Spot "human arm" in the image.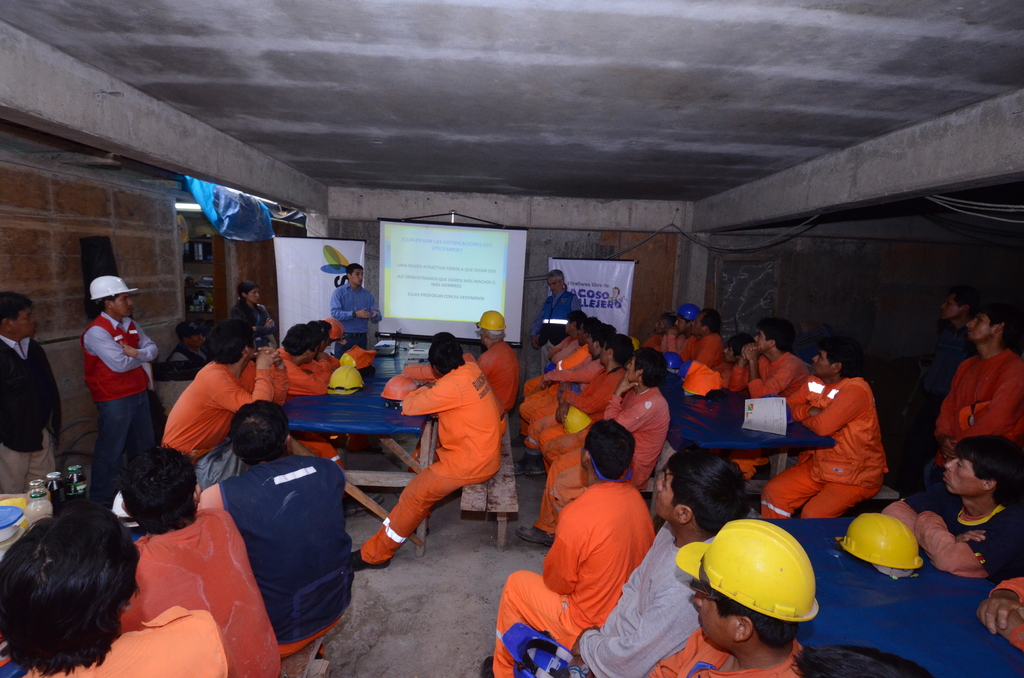
"human arm" found at (x1=326, y1=285, x2=373, y2=323).
